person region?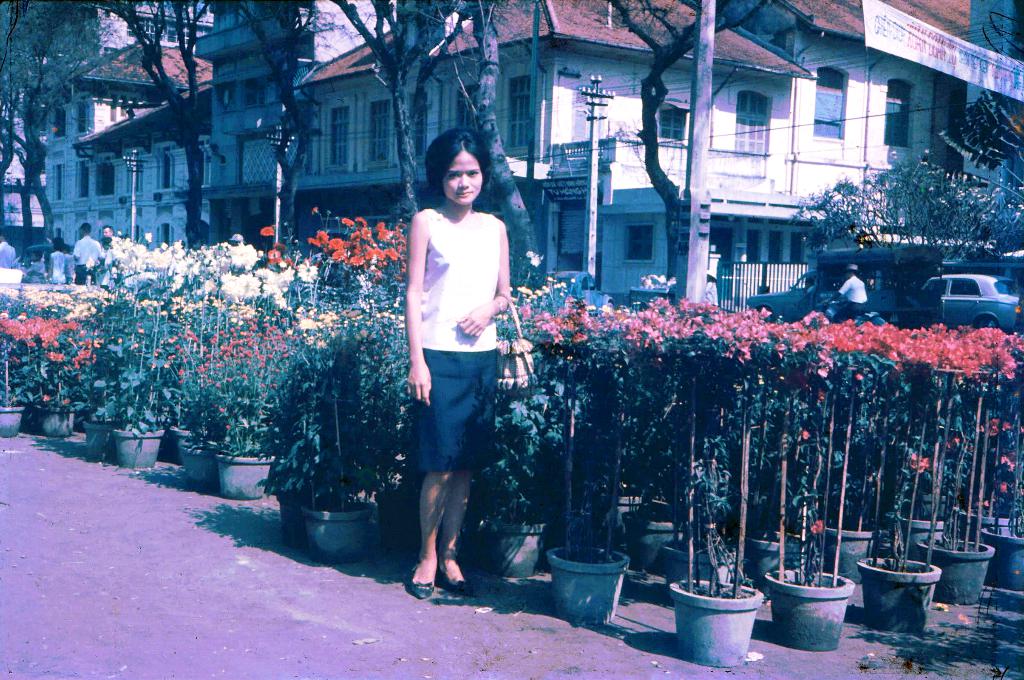
101, 228, 116, 259
